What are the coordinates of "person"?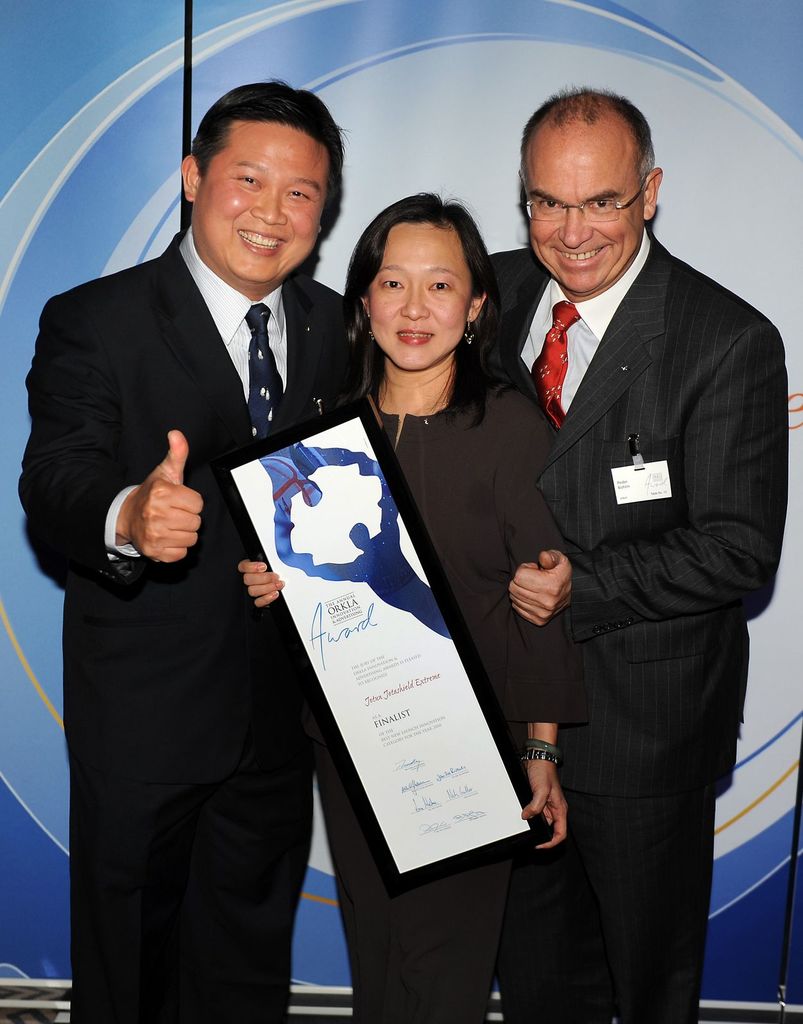
Rect(481, 81, 789, 1023).
